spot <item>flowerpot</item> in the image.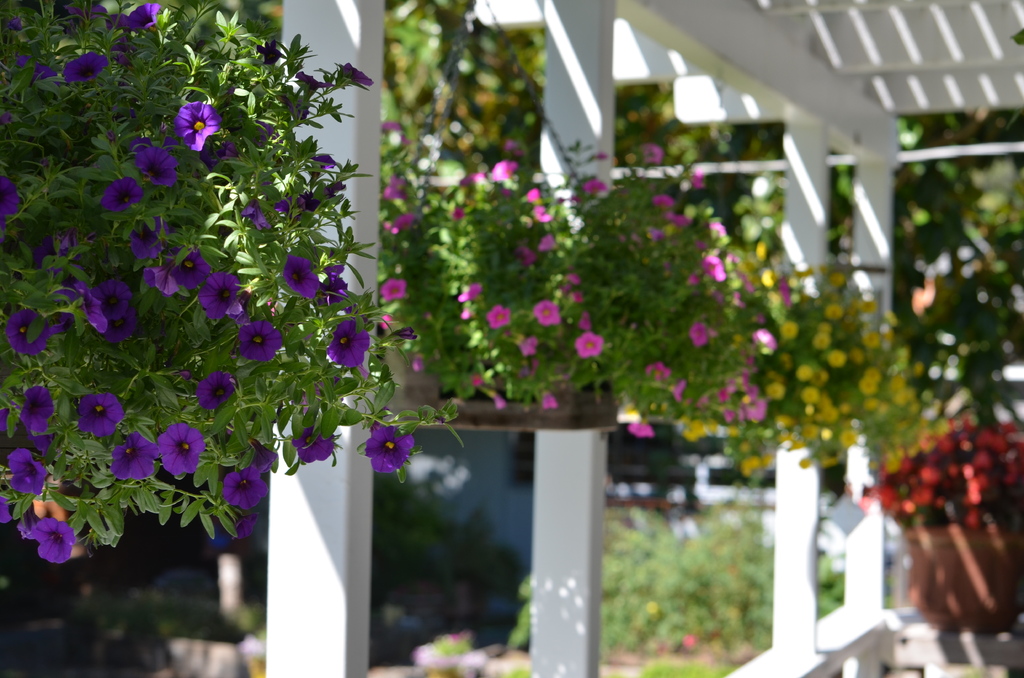
<item>flowerpot</item> found at box=[902, 511, 1023, 635].
